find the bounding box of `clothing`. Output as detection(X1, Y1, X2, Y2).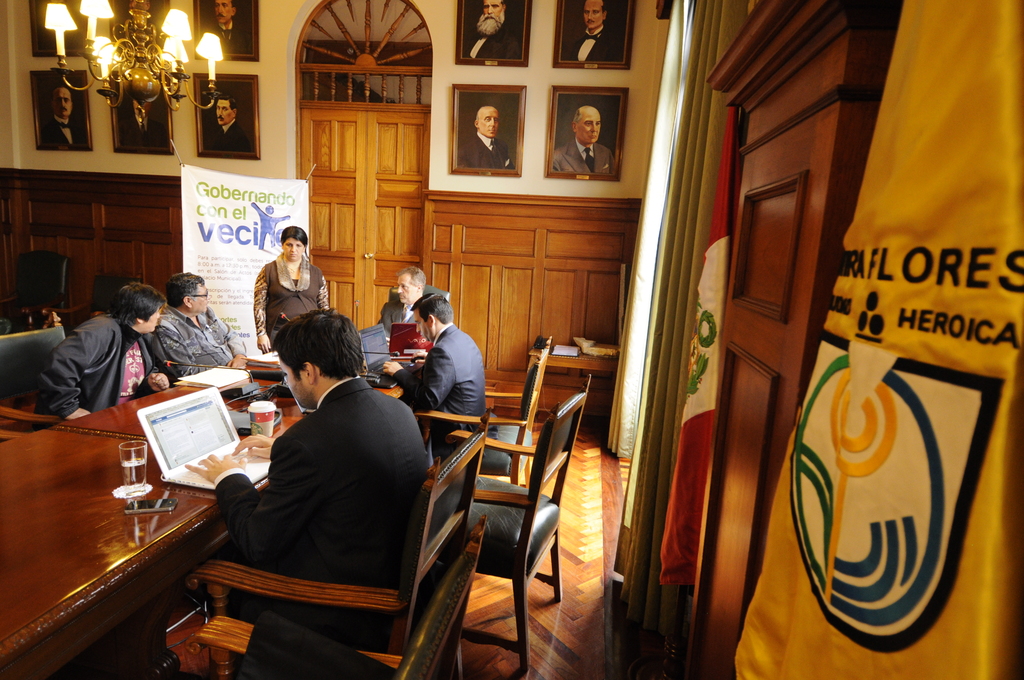
detection(374, 297, 420, 341).
